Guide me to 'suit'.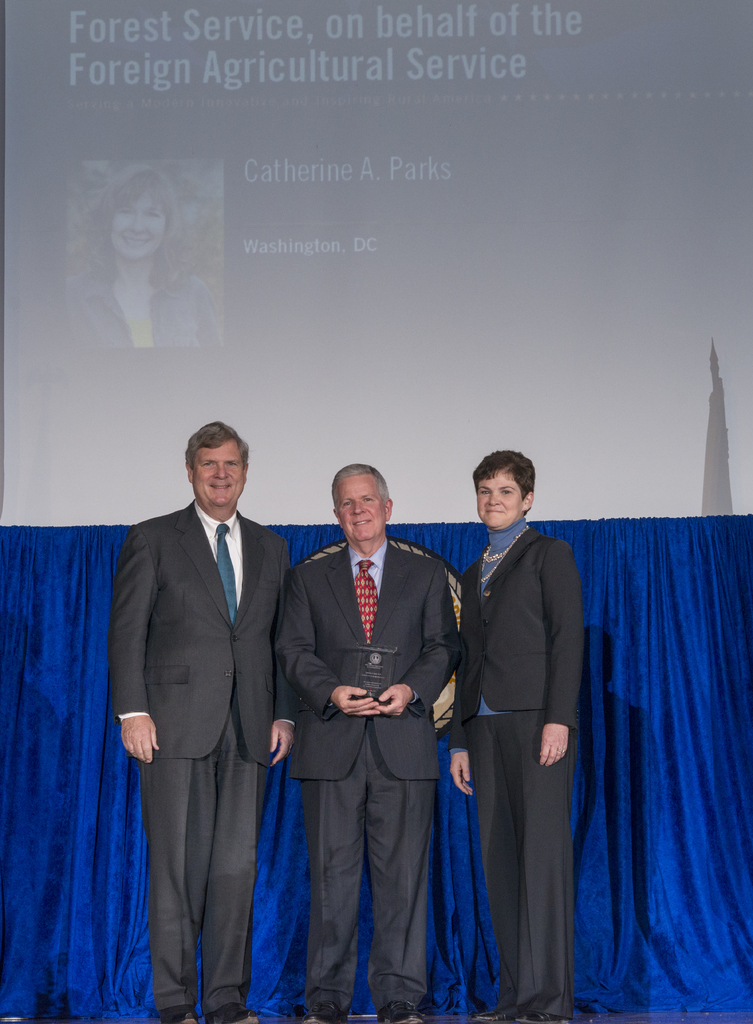
Guidance: locate(60, 259, 223, 350).
